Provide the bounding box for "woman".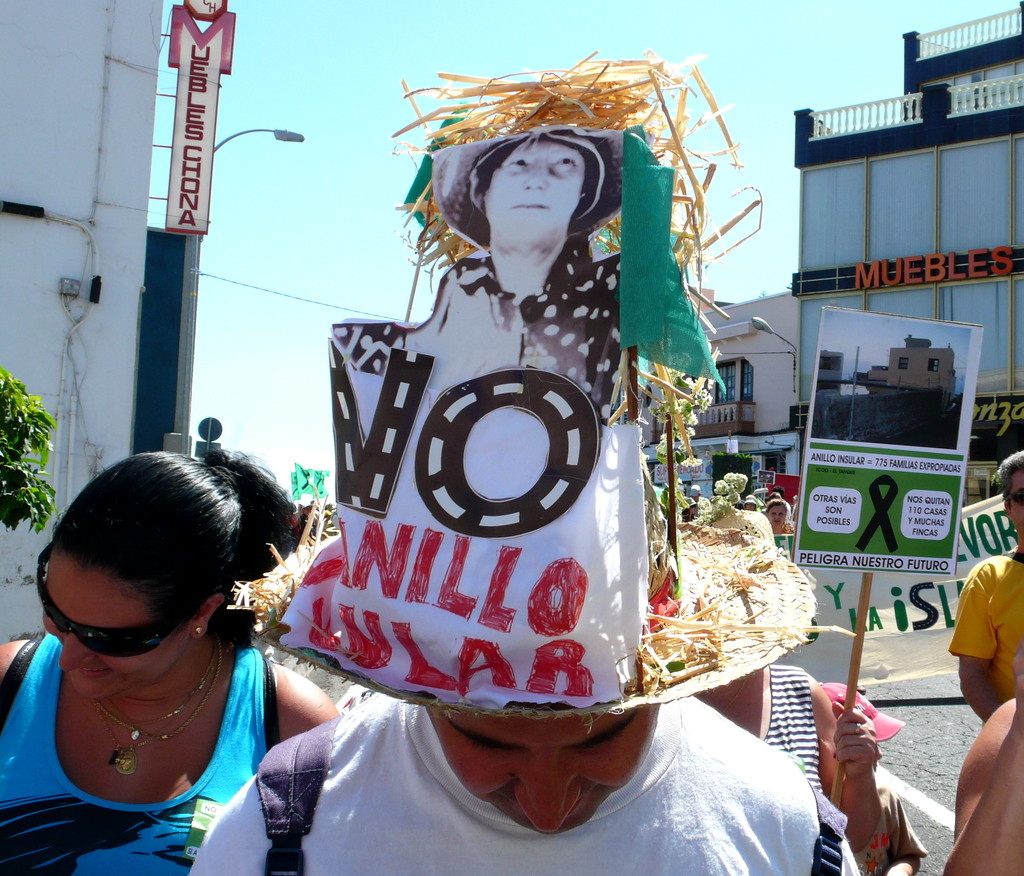
box=[10, 434, 363, 847].
